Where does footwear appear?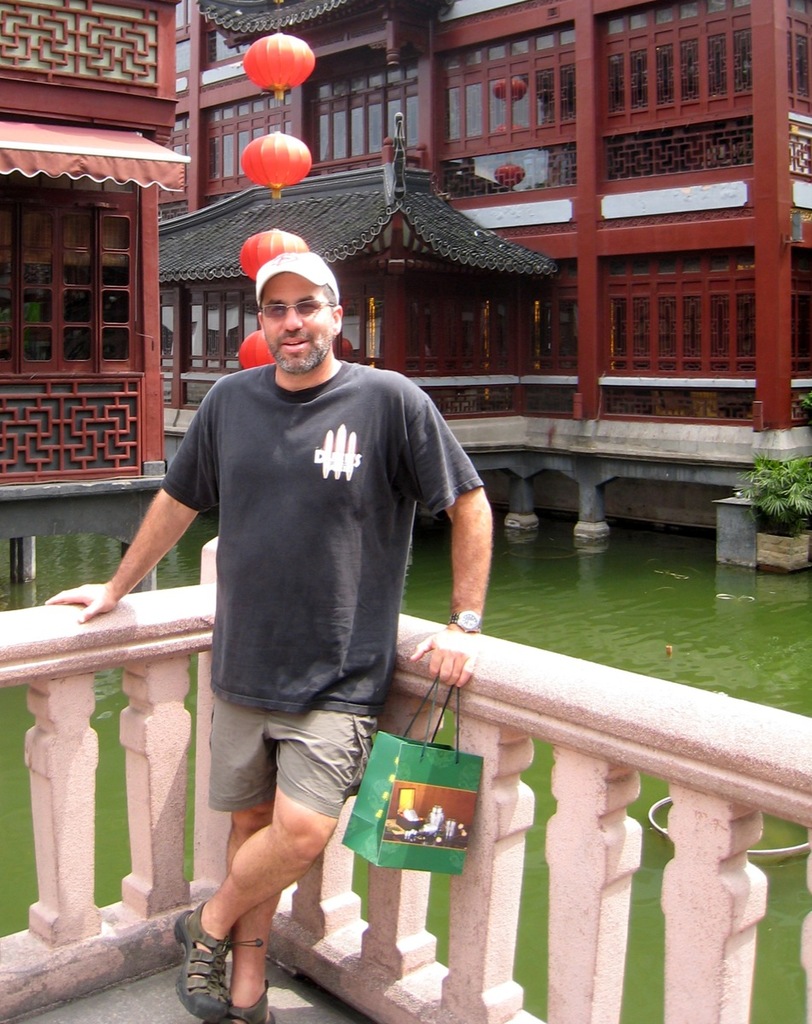
Appears at crop(225, 995, 283, 1023).
